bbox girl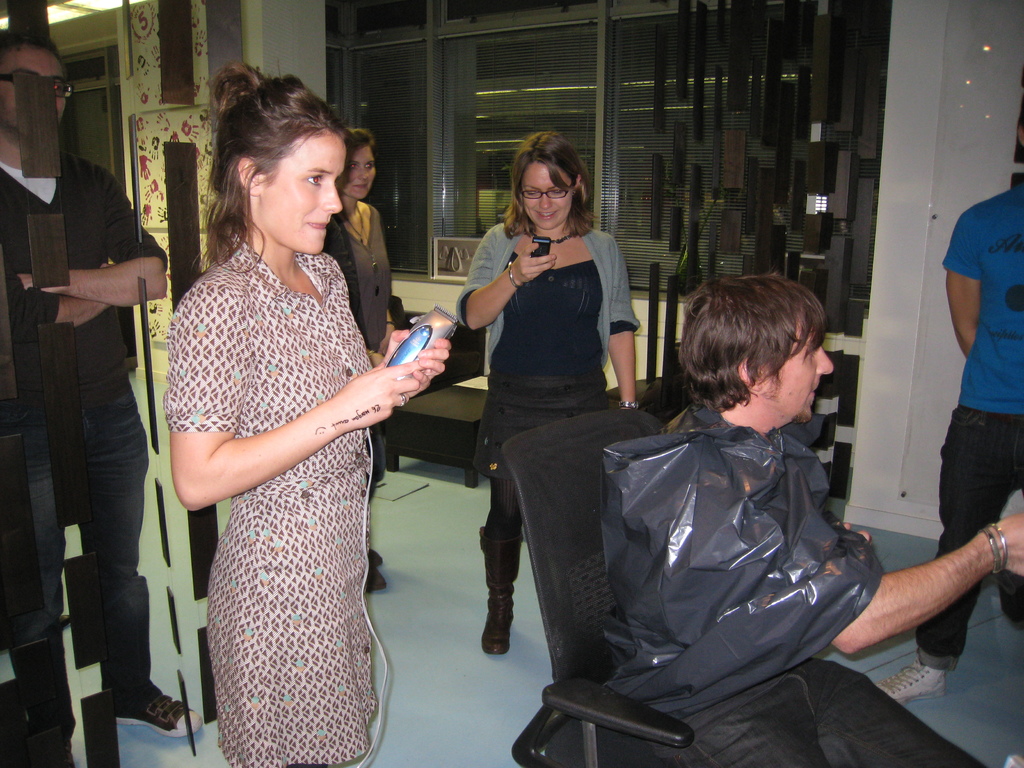
530, 267, 1023, 767
